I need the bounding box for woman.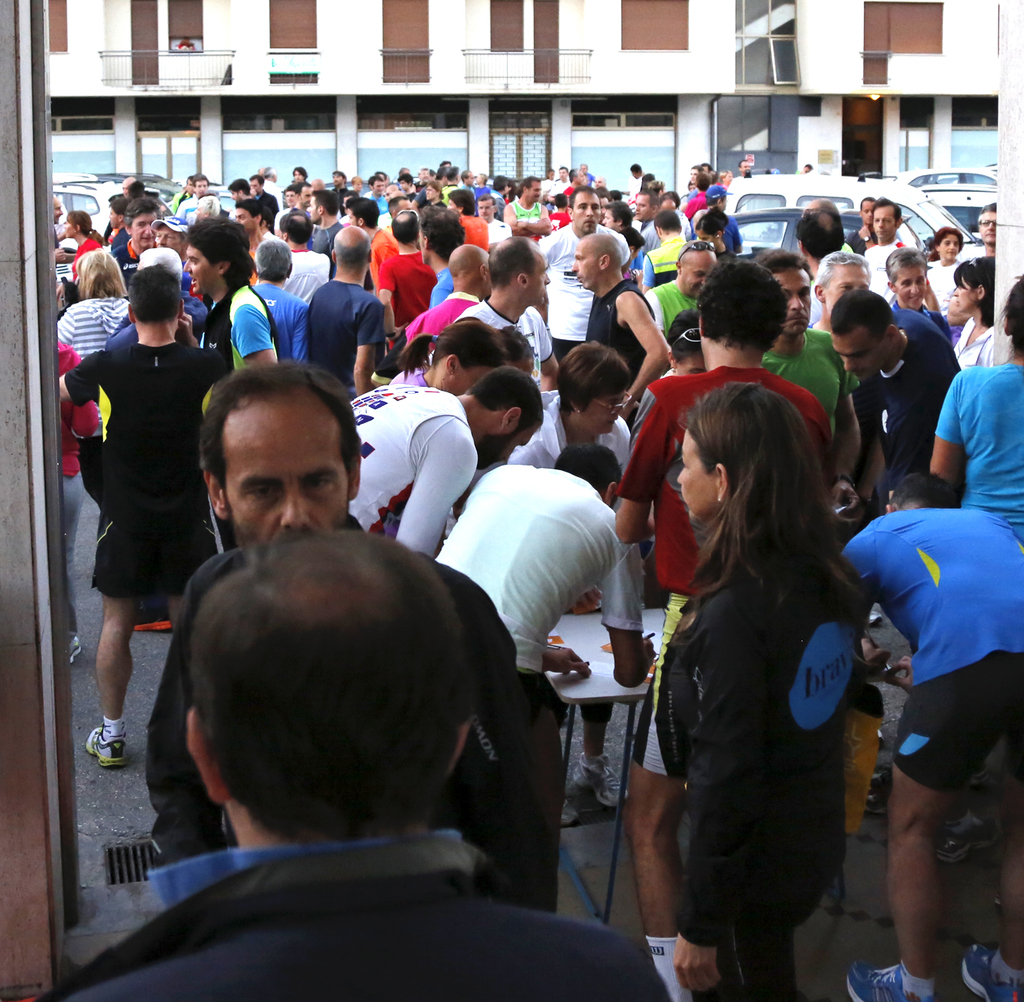
Here it is: locate(919, 227, 962, 311).
